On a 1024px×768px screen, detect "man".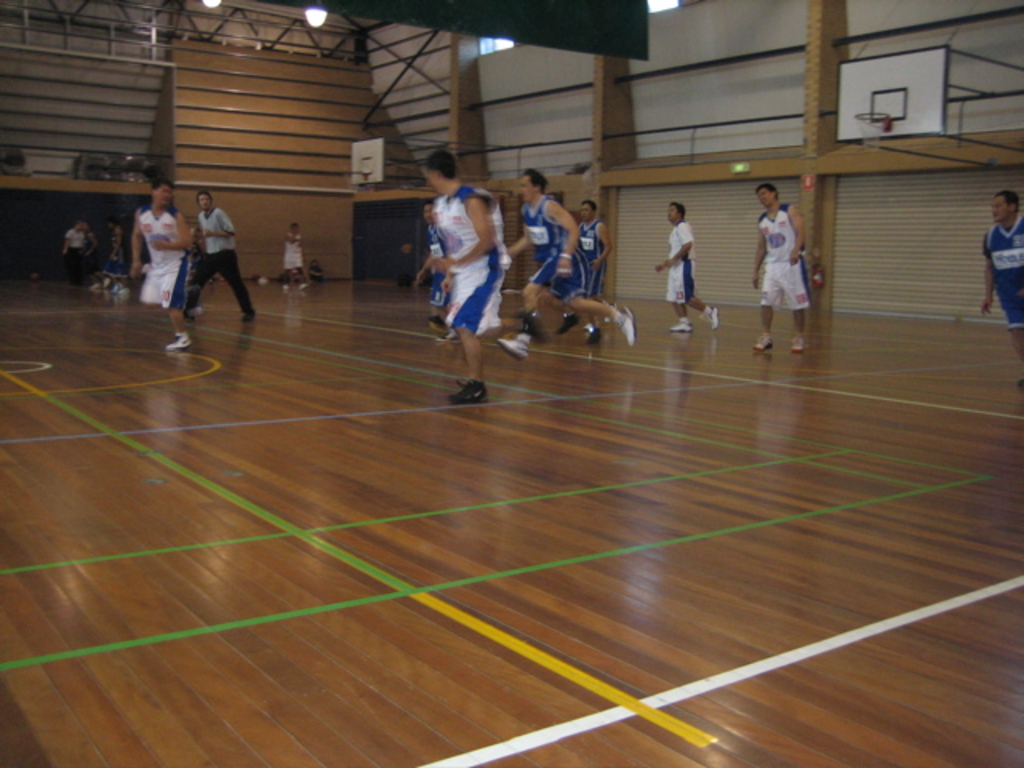
locate(976, 186, 1019, 347).
